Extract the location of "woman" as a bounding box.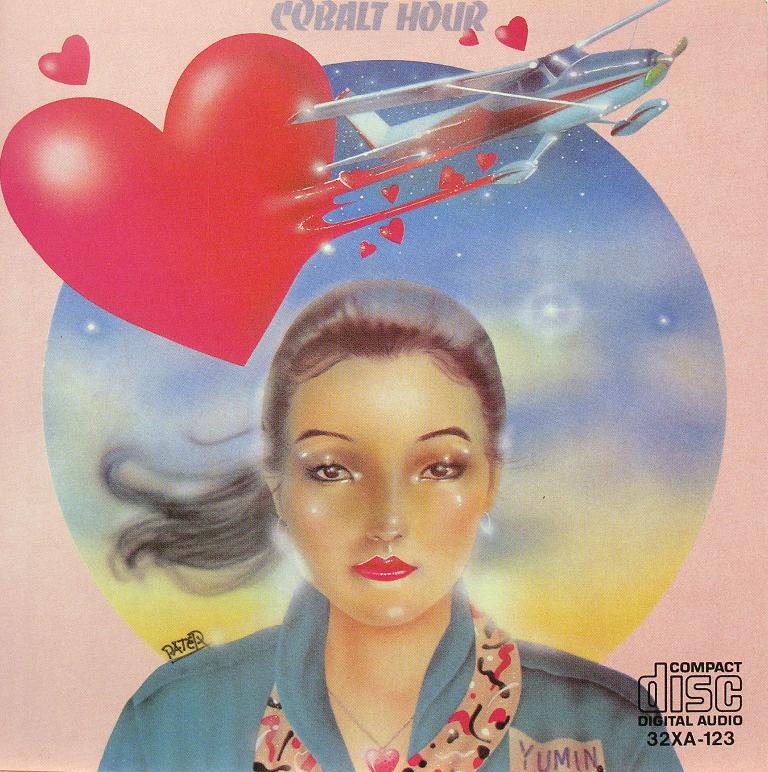
[x1=87, y1=231, x2=628, y2=759].
